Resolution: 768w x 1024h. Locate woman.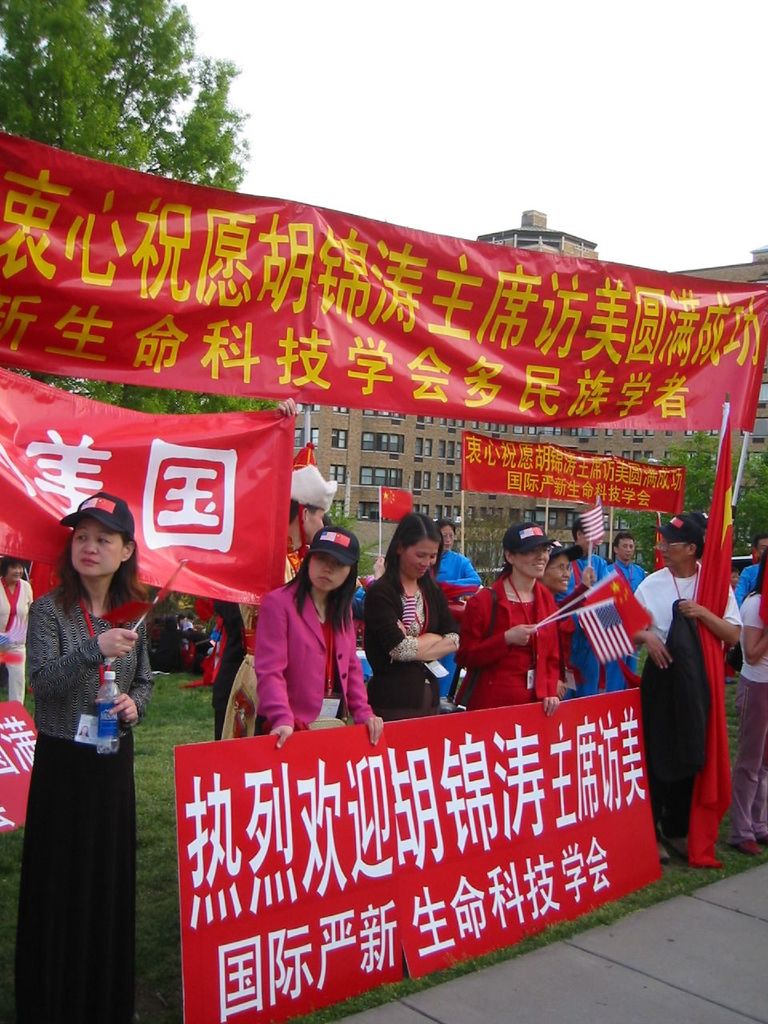
<region>434, 520, 488, 714</region>.
